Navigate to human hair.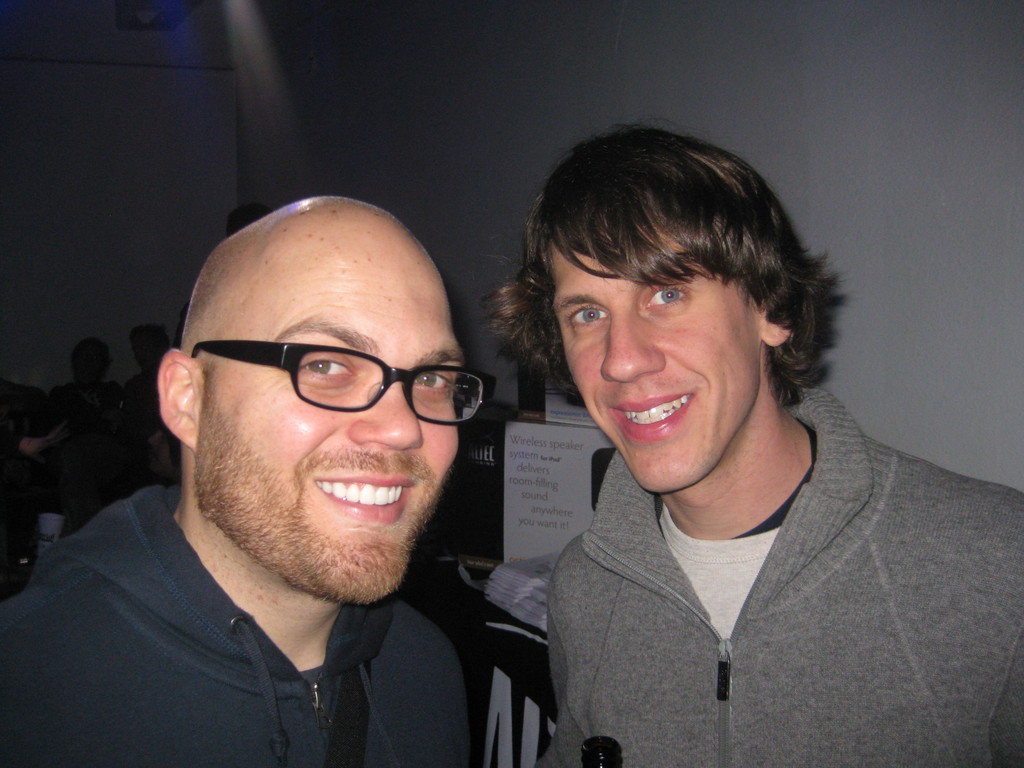
Navigation target: bbox=[493, 135, 820, 460].
